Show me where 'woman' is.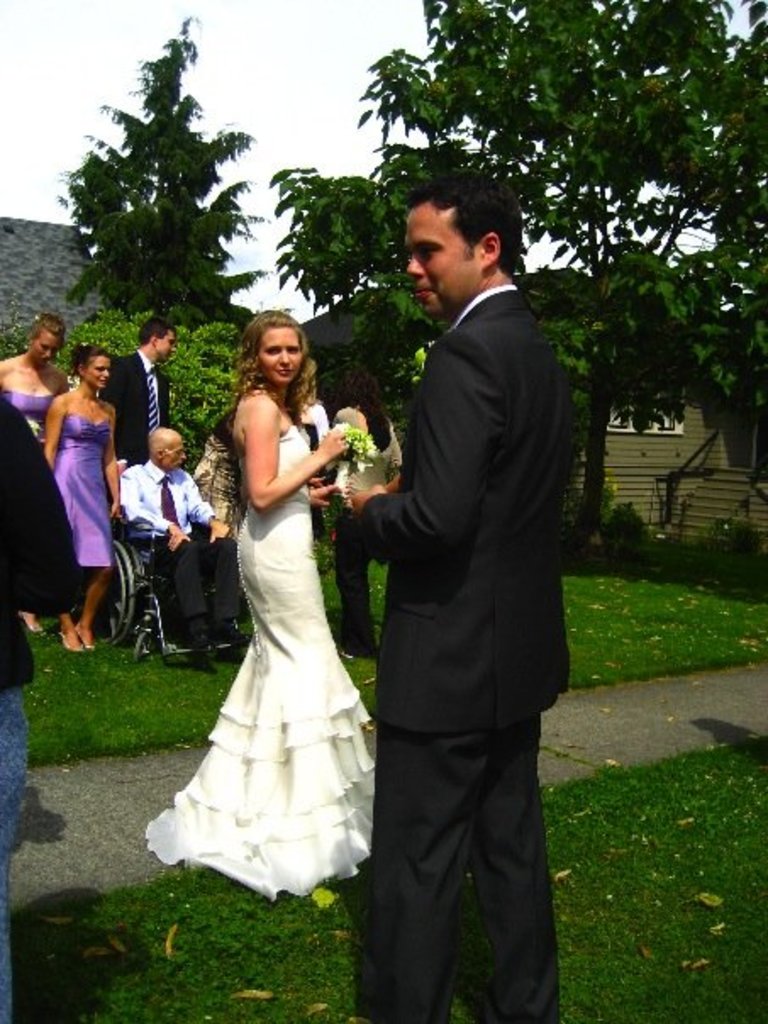
'woman' is at (x1=324, y1=354, x2=409, y2=692).
